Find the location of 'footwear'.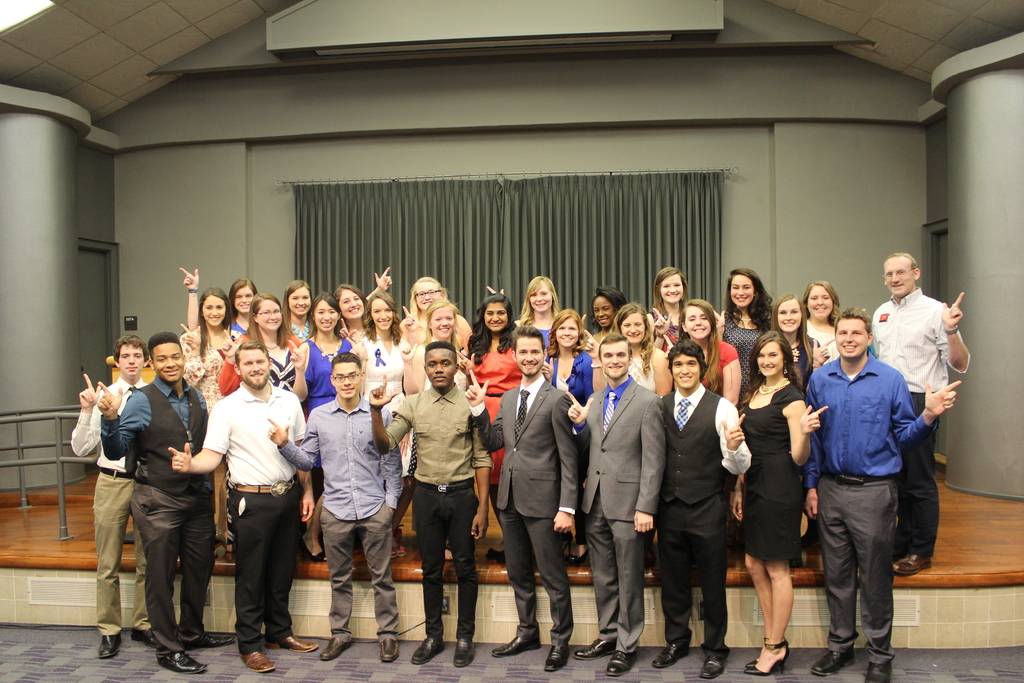
Location: [648,641,692,666].
